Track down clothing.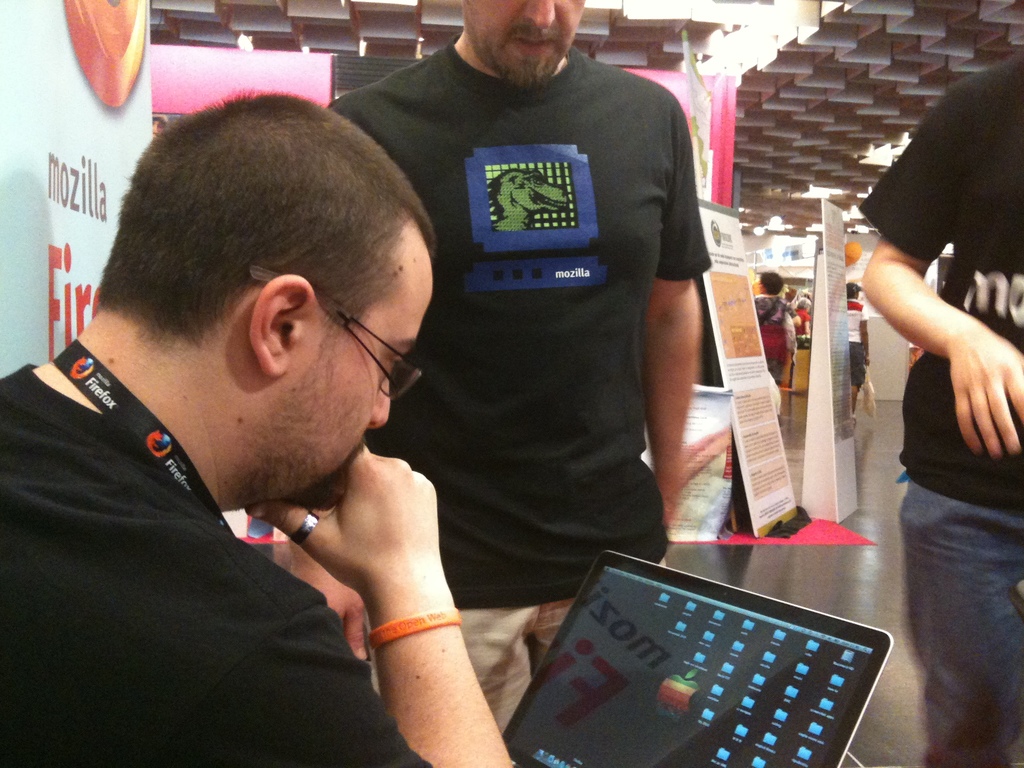
Tracked to bbox(0, 363, 451, 767).
